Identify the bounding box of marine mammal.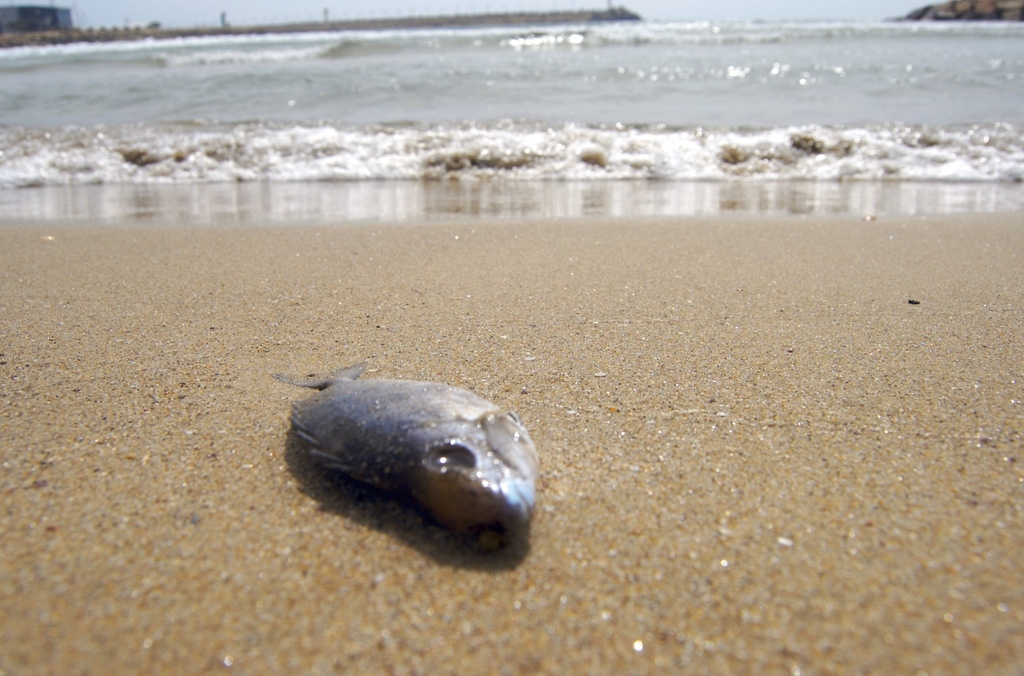
276, 346, 547, 558.
